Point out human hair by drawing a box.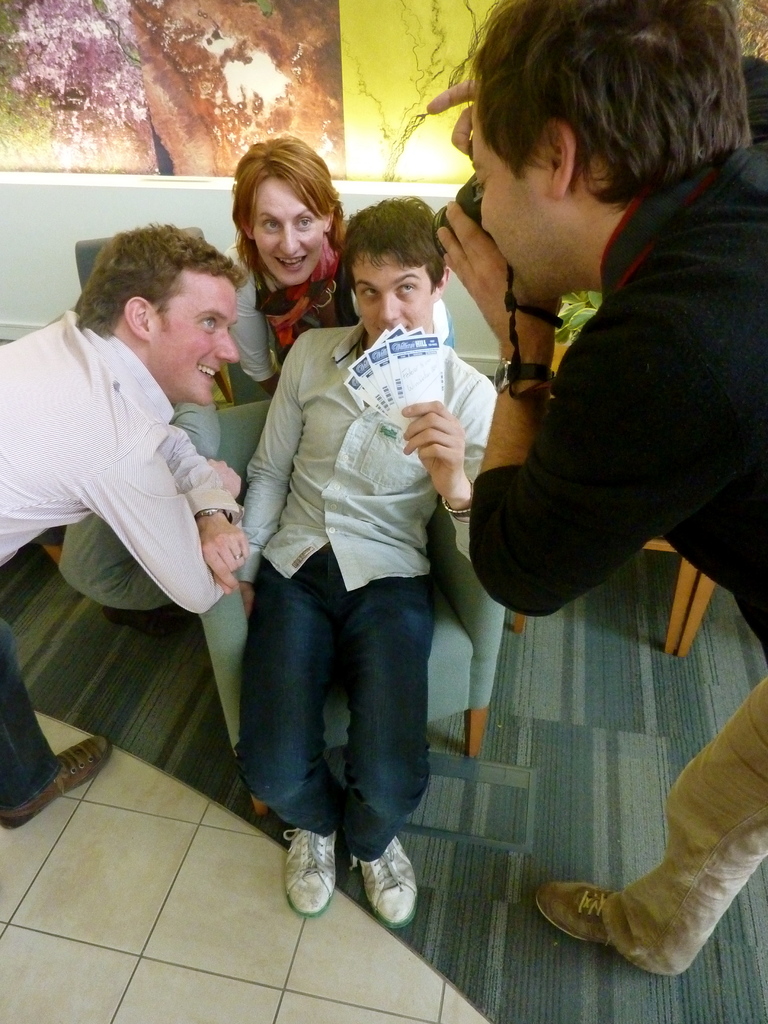
{"x1": 233, "y1": 137, "x2": 341, "y2": 244}.
